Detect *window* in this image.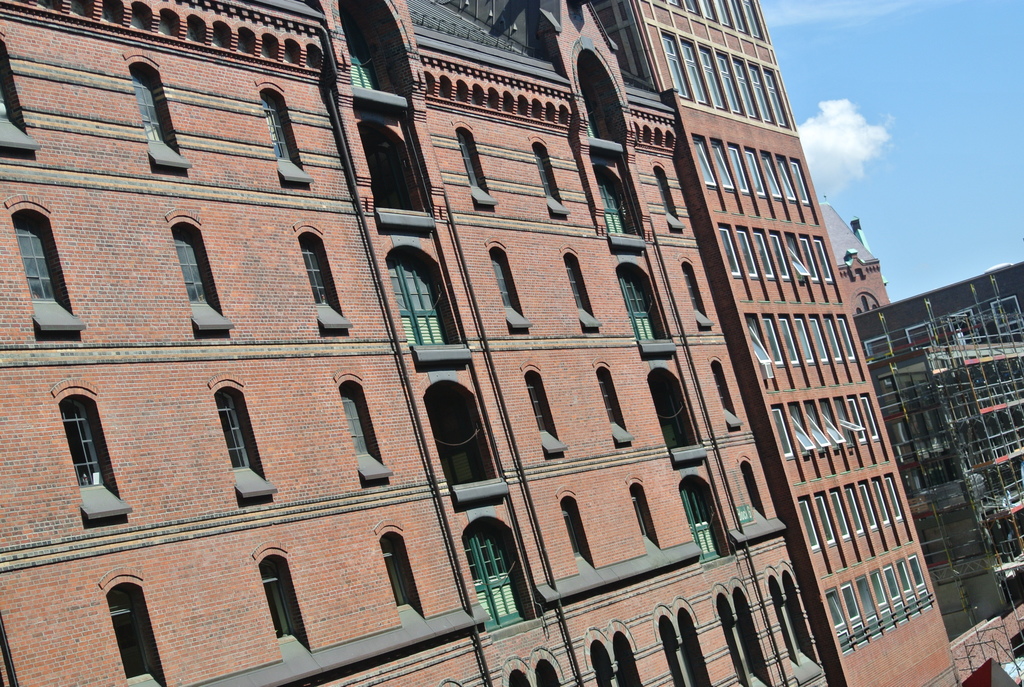
Detection: [left=381, top=532, right=423, bottom=619].
